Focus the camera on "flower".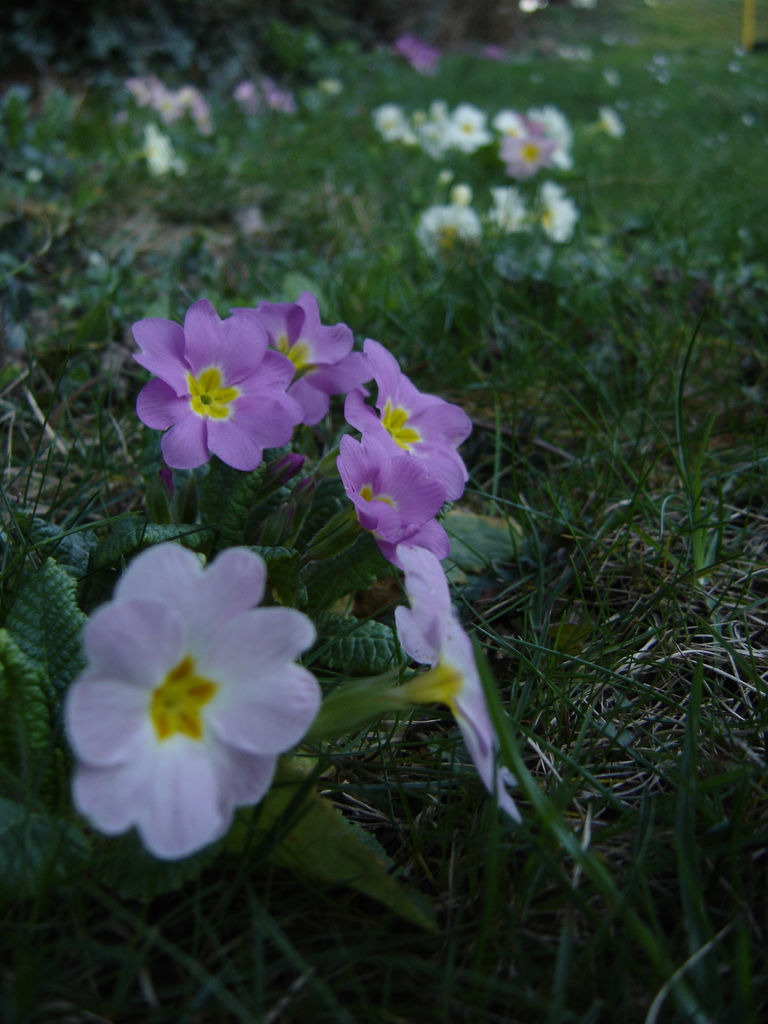
Focus region: 744/116/756/125.
